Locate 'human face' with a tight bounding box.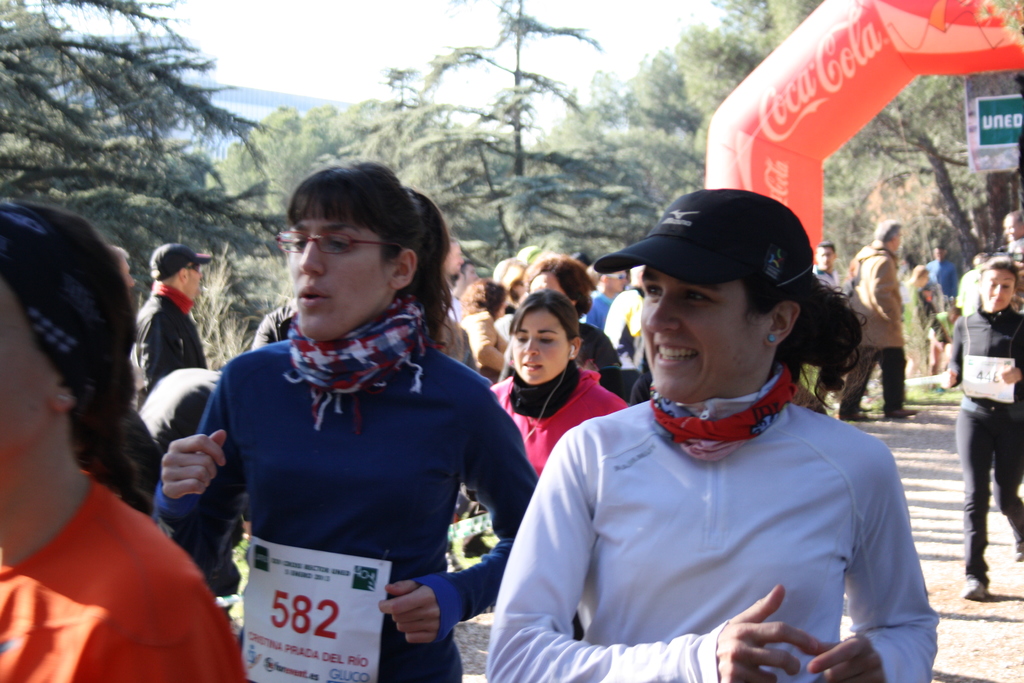
pyautogui.locateOnScreen(188, 267, 203, 298).
